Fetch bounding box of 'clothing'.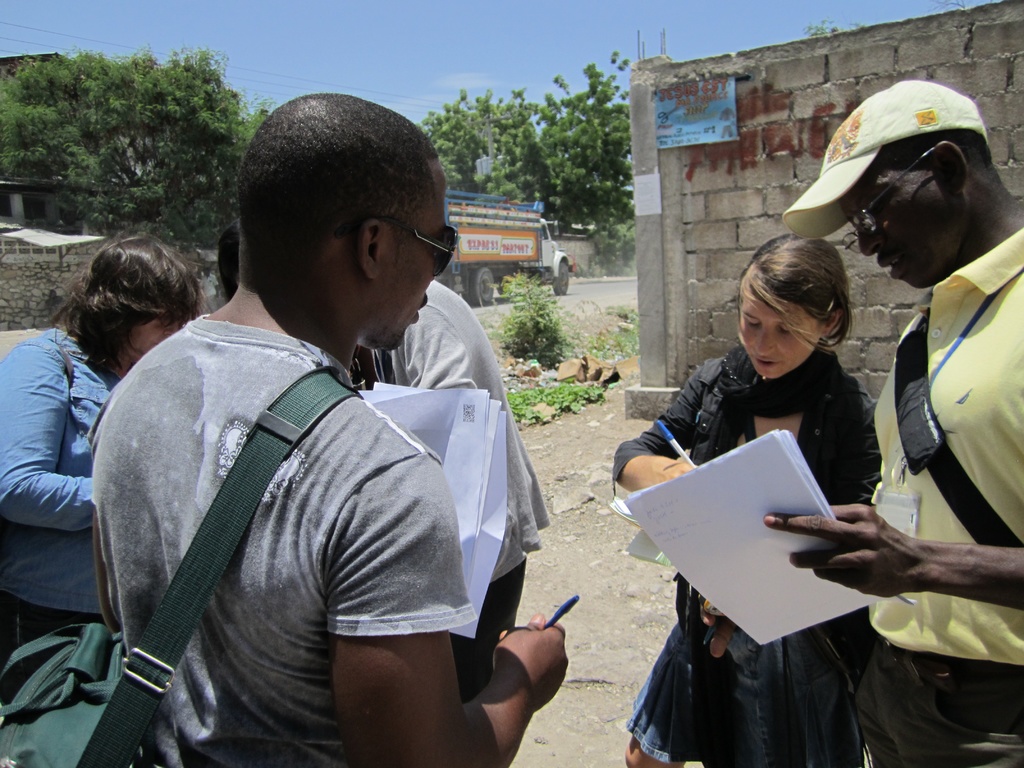
Bbox: 86:311:476:767.
